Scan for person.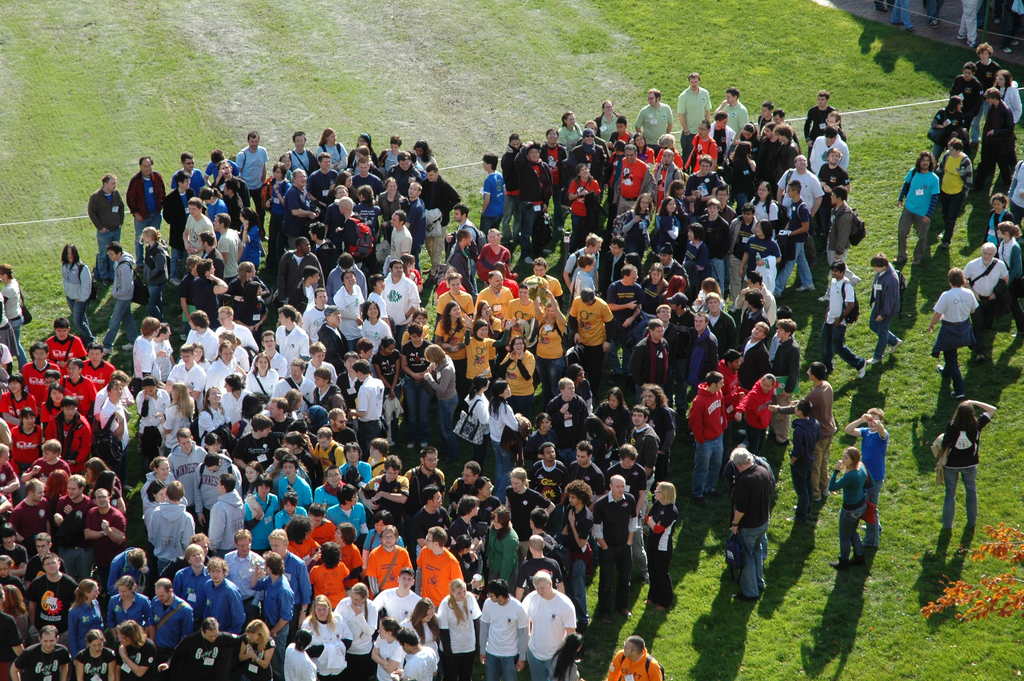
Scan result: bbox(476, 223, 530, 284).
